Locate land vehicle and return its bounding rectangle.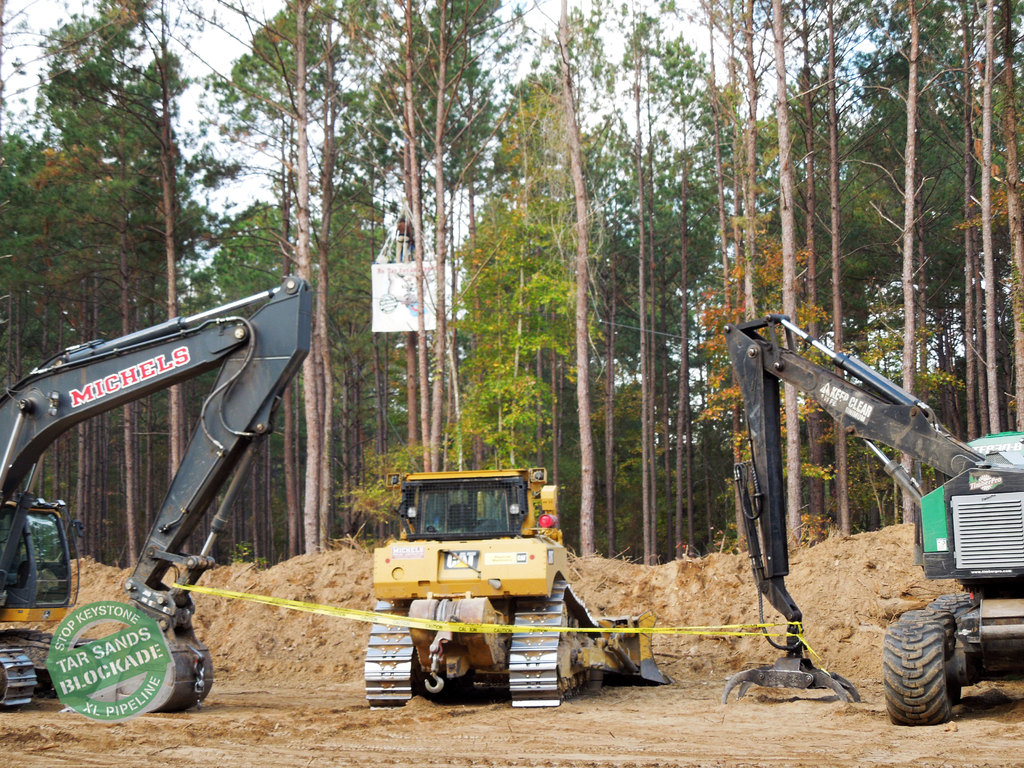
{"left": 721, "top": 307, "right": 1023, "bottom": 726}.
